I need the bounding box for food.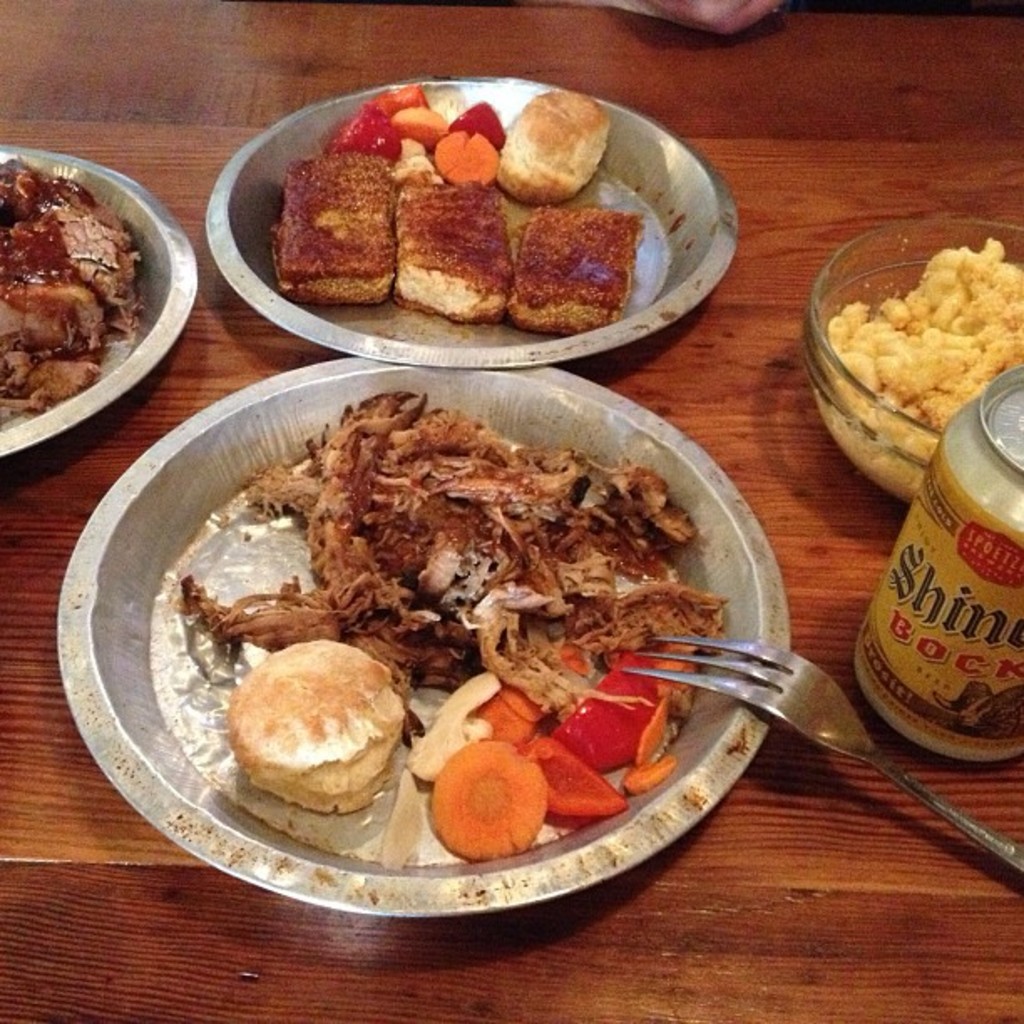
Here it is: Rect(810, 231, 1022, 500).
